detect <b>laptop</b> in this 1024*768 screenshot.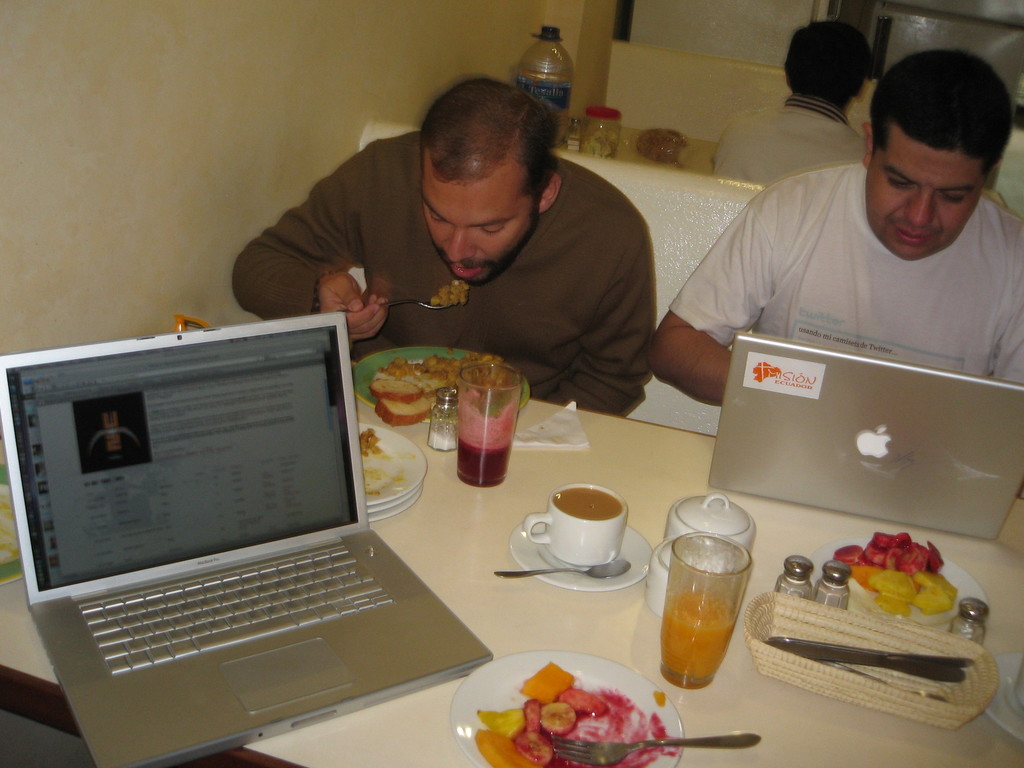
Detection: 711/335/1023/539.
